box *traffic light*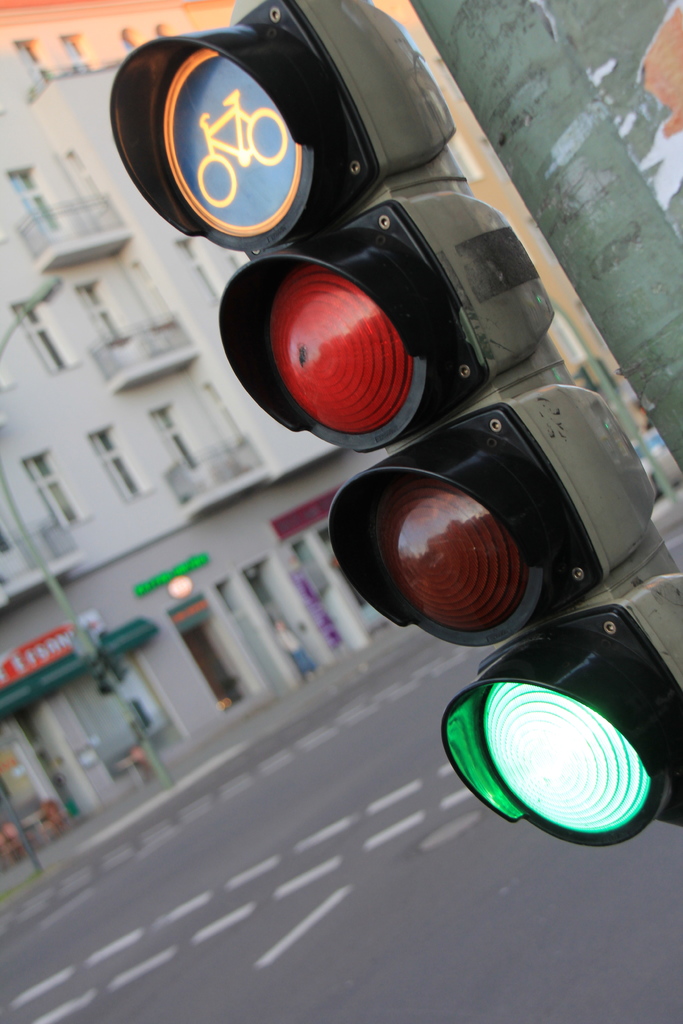
BBox(104, 0, 682, 851)
